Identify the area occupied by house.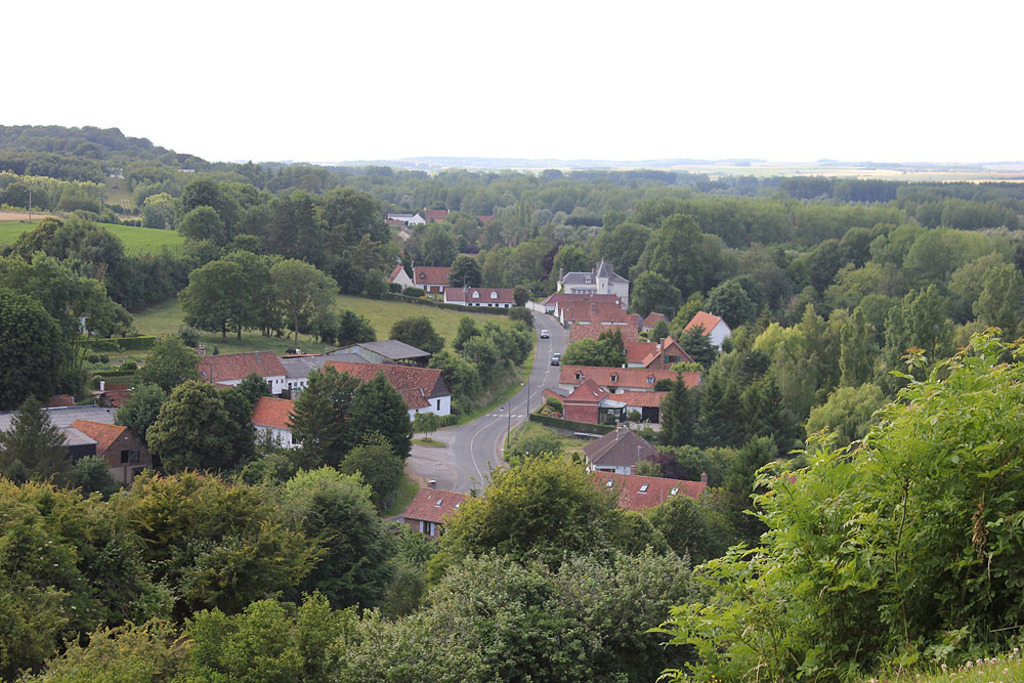
Area: pyautogui.locateOnScreen(288, 344, 371, 399).
